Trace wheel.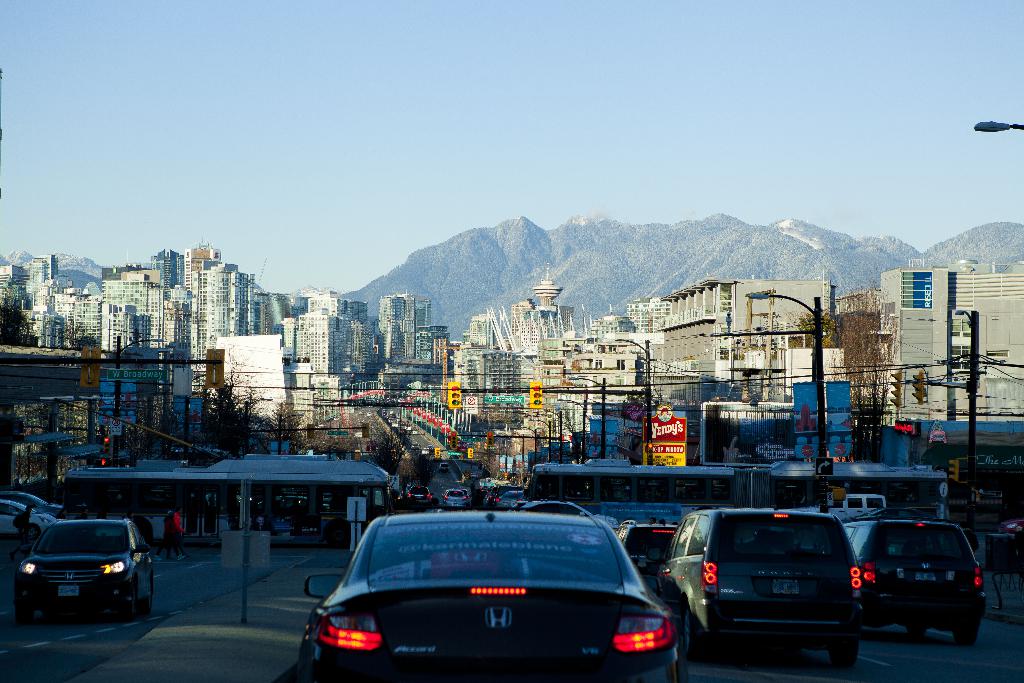
Traced to <bbox>951, 634, 975, 645</bbox>.
